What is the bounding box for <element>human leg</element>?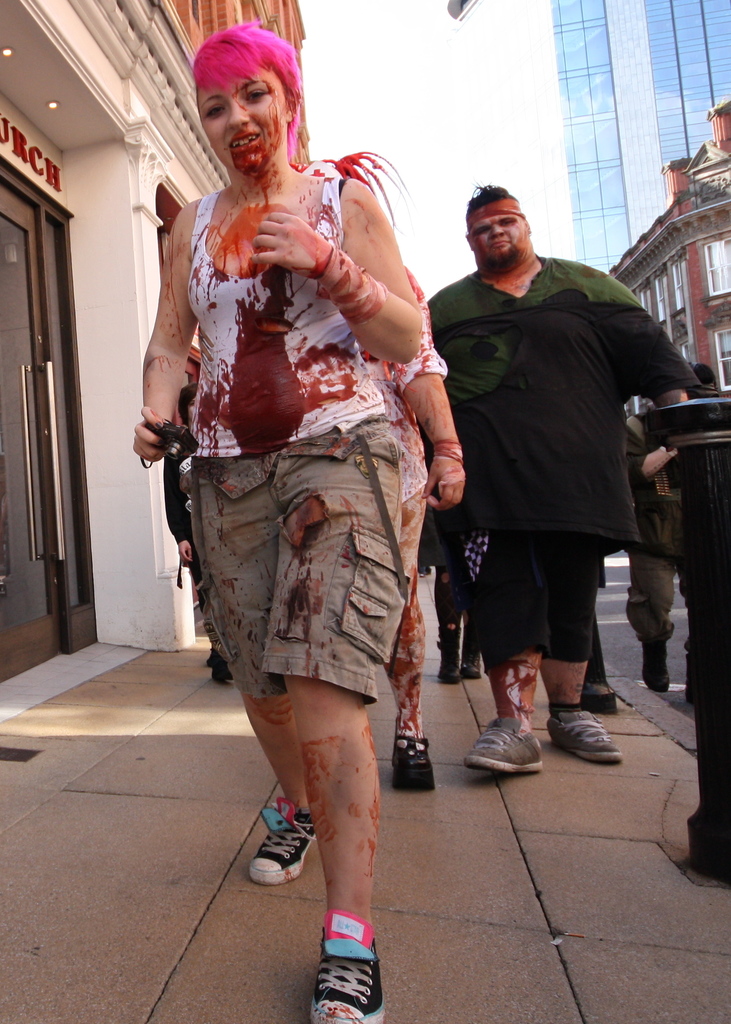
202/458/319/879.
